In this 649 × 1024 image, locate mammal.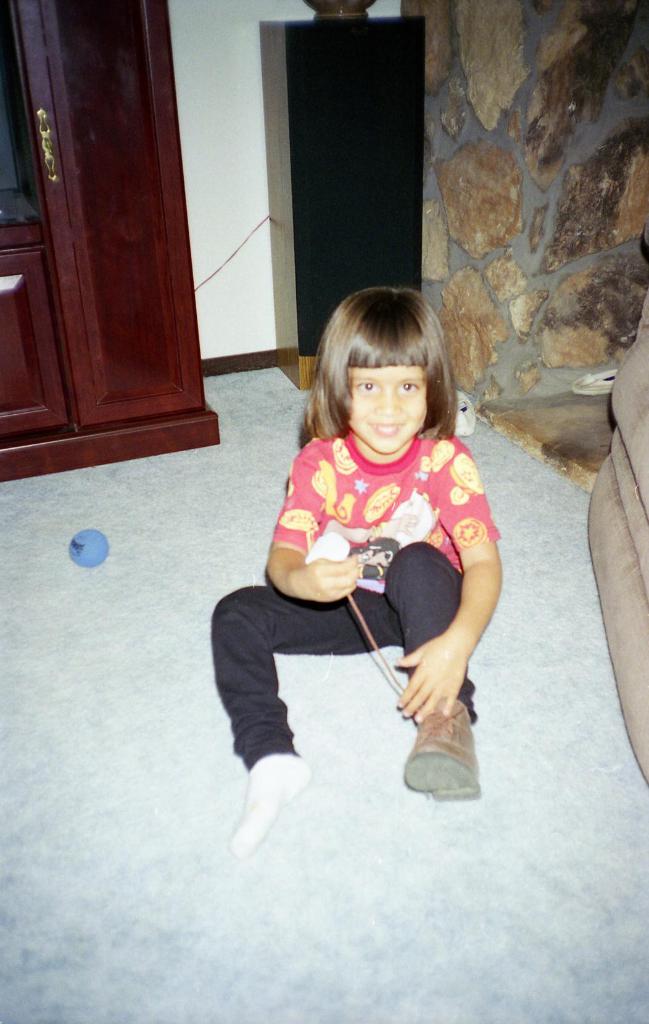
Bounding box: locate(171, 263, 512, 778).
